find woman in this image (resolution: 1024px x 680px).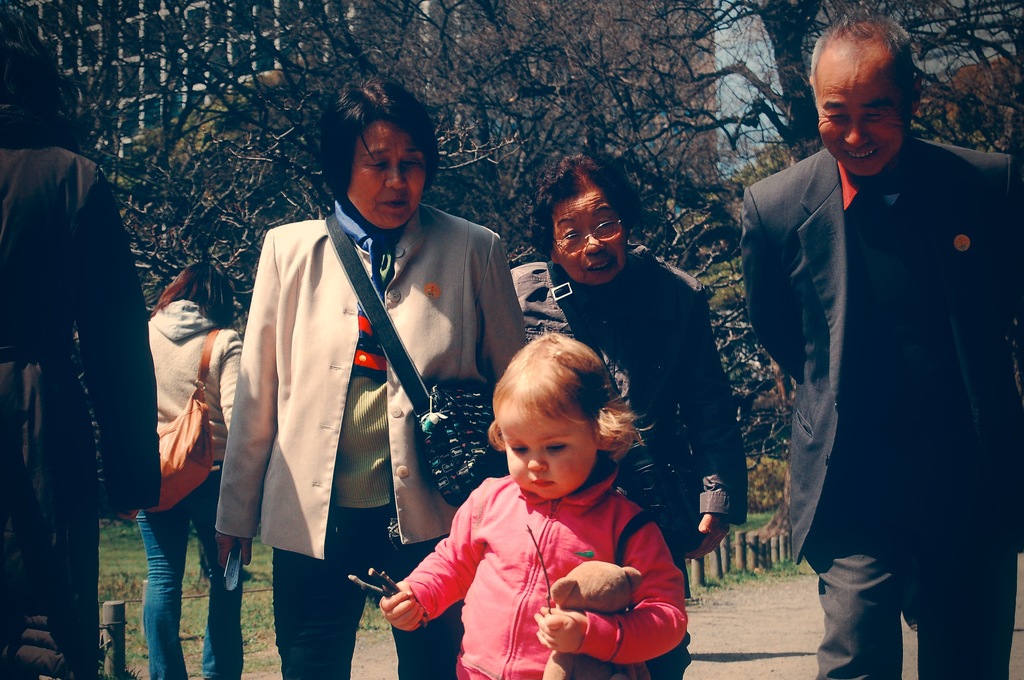
bbox=[507, 150, 751, 679].
